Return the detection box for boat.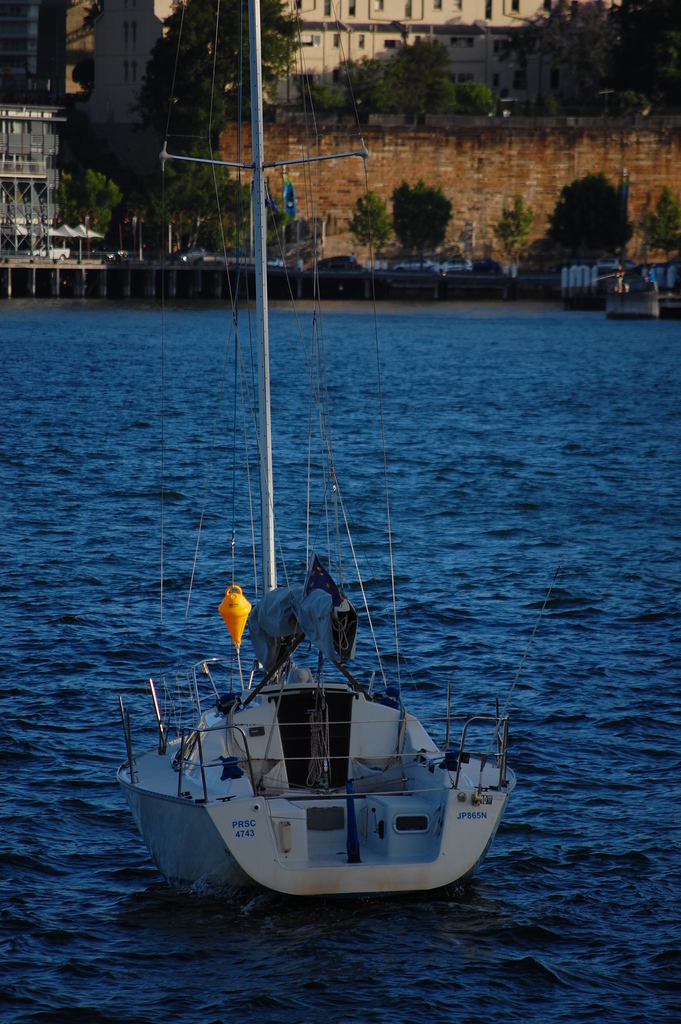
detection(99, 163, 519, 927).
